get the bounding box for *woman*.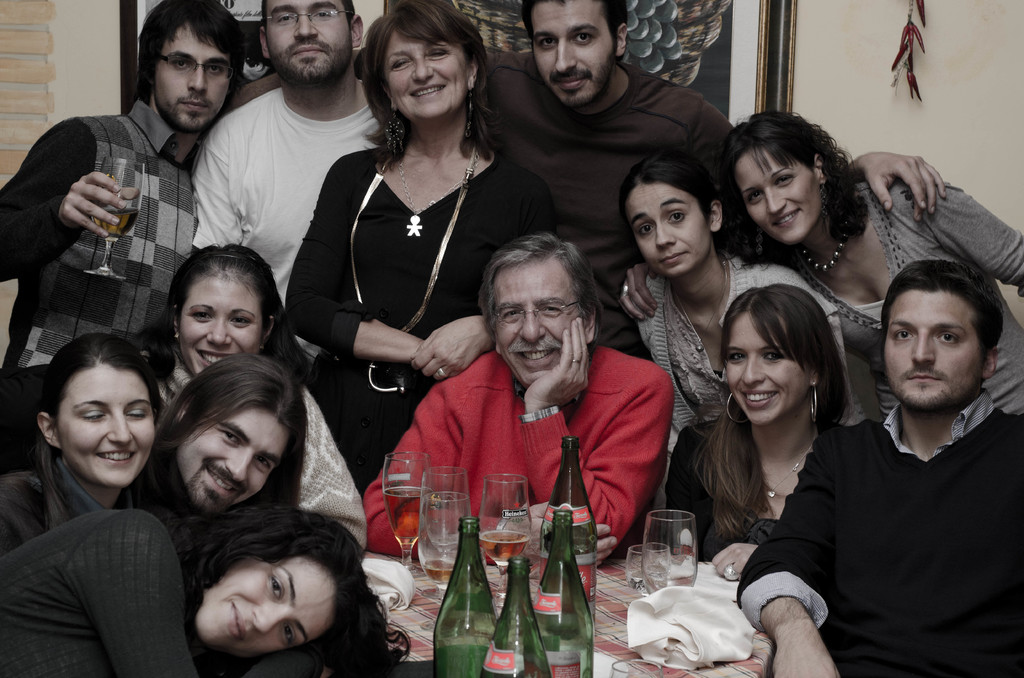
[left=102, top=242, right=380, bottom=553].
